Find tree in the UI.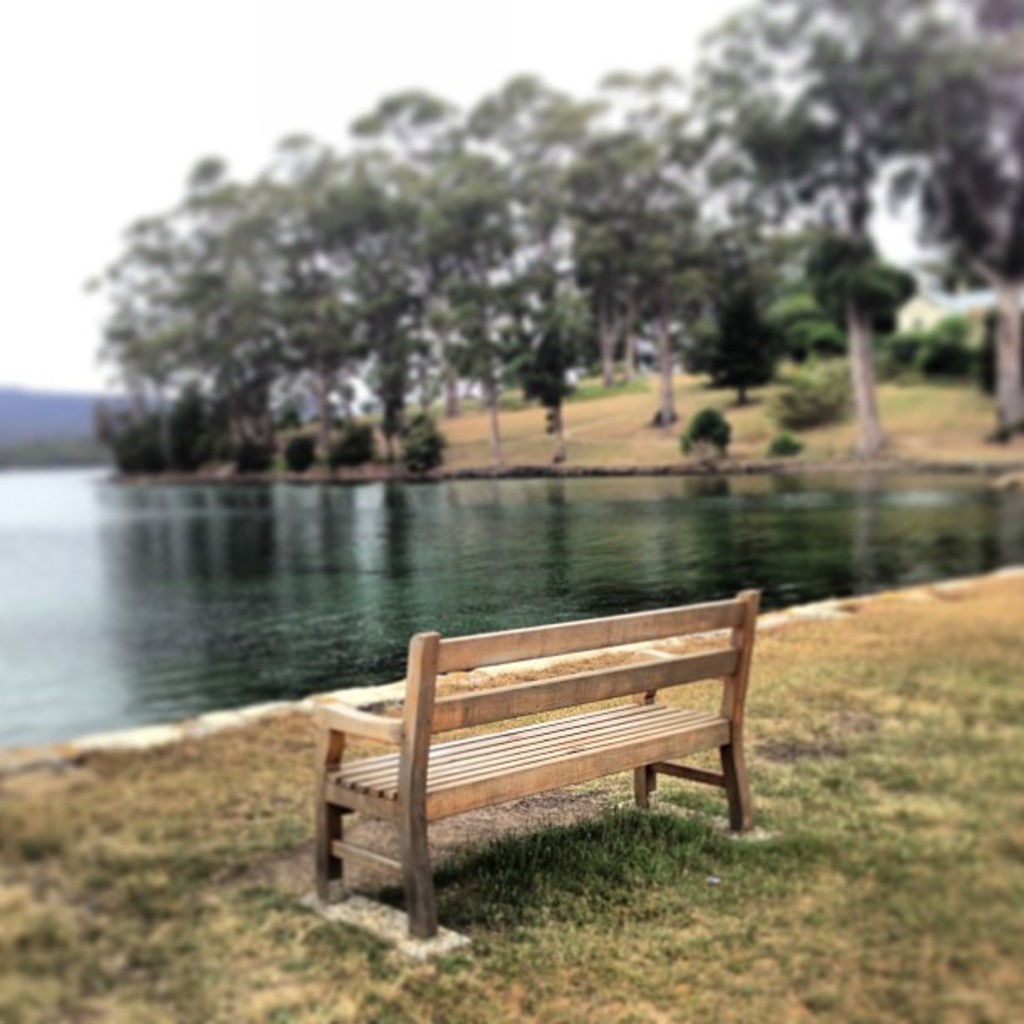
UI element at x1=564, y1=55, x2=751, y2=423.
